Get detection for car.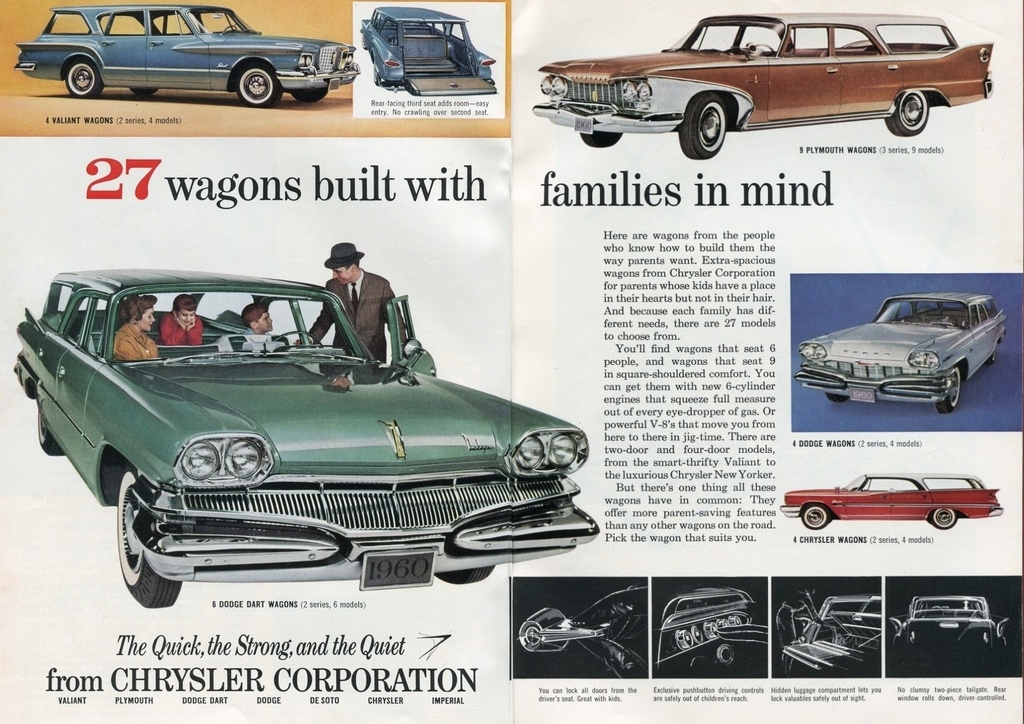
Detection: {"x1": 12, "y1": 266, "x2": 600, "y2": 609}.
